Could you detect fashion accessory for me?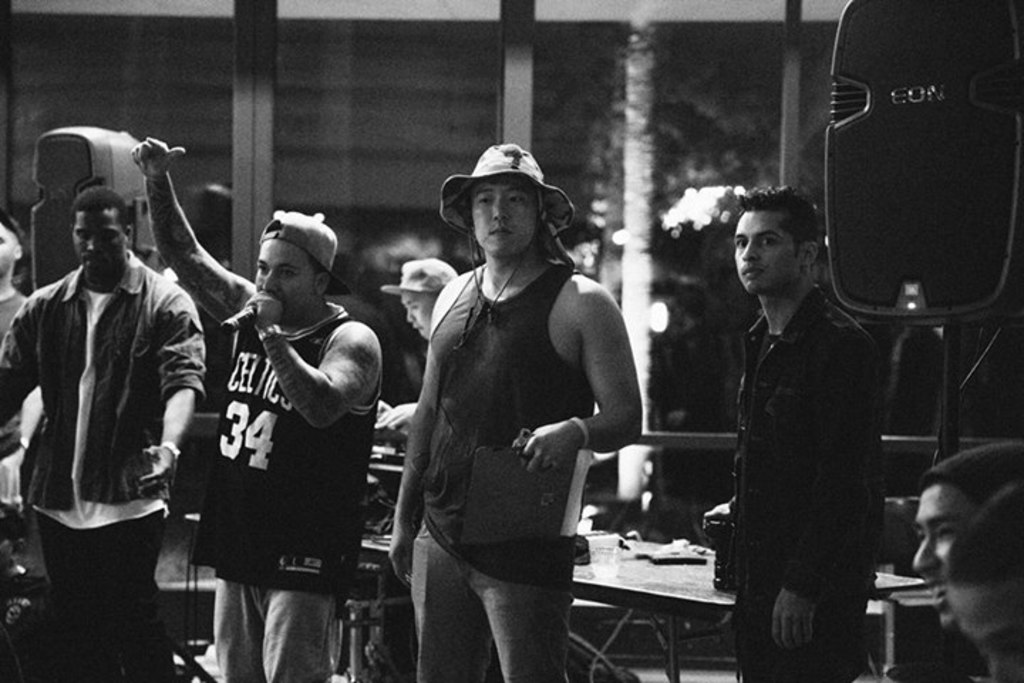
Detection result: l=158, t=437, r=183, b=464.
